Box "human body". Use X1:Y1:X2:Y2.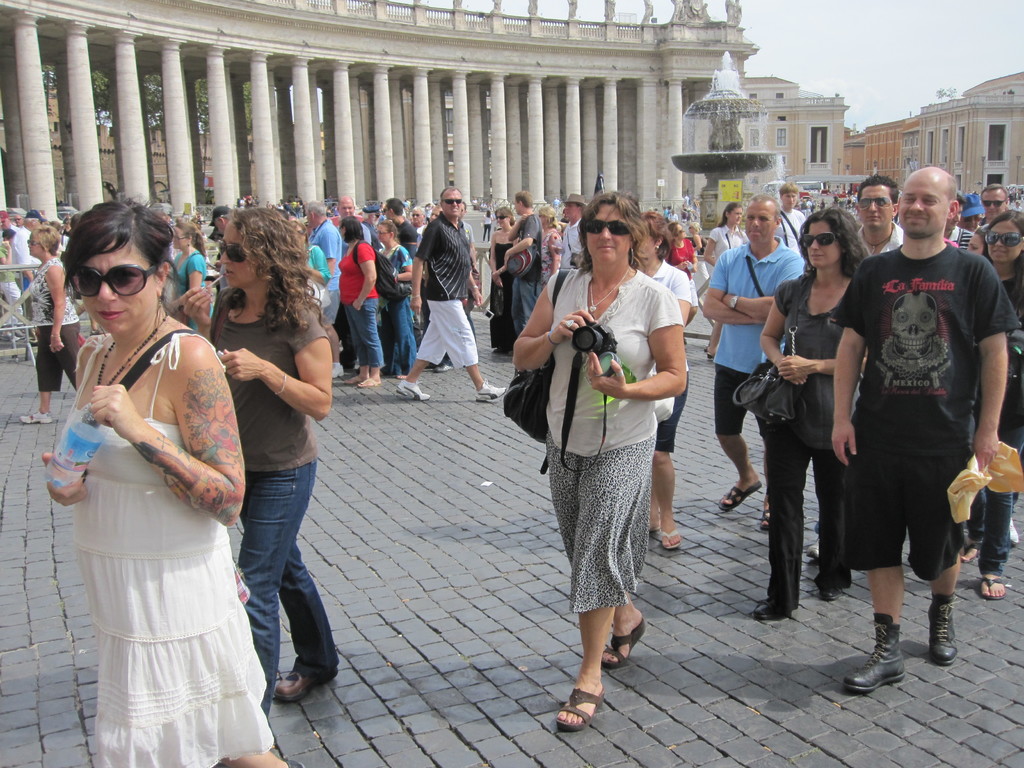
980:257:1023:593.
